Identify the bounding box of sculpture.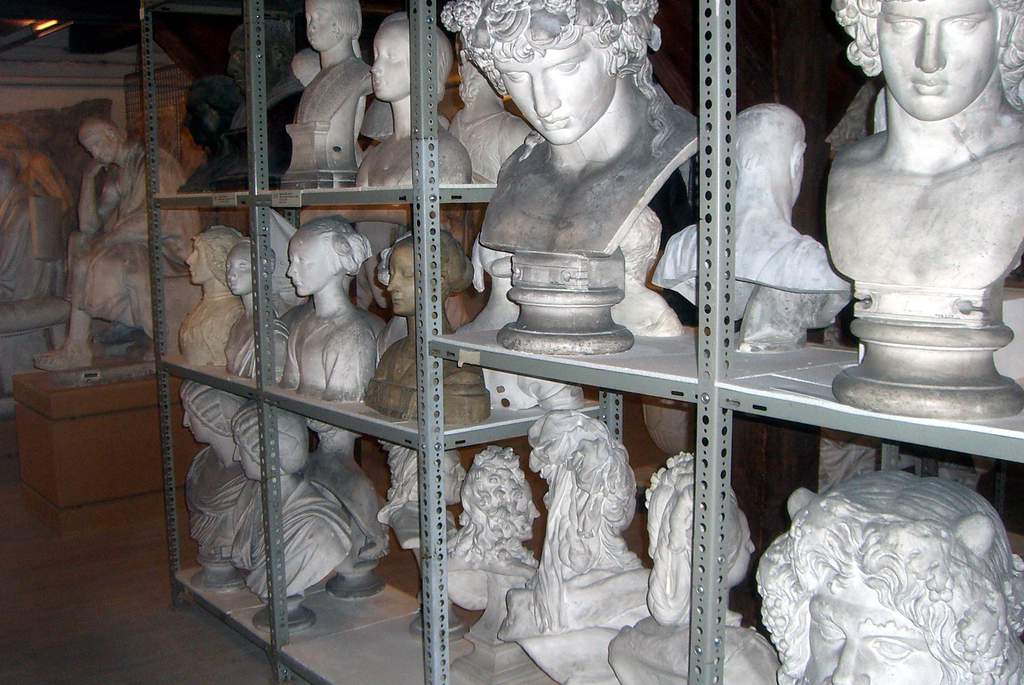
<bbox>374, 439, 470, 521</bbox>.
